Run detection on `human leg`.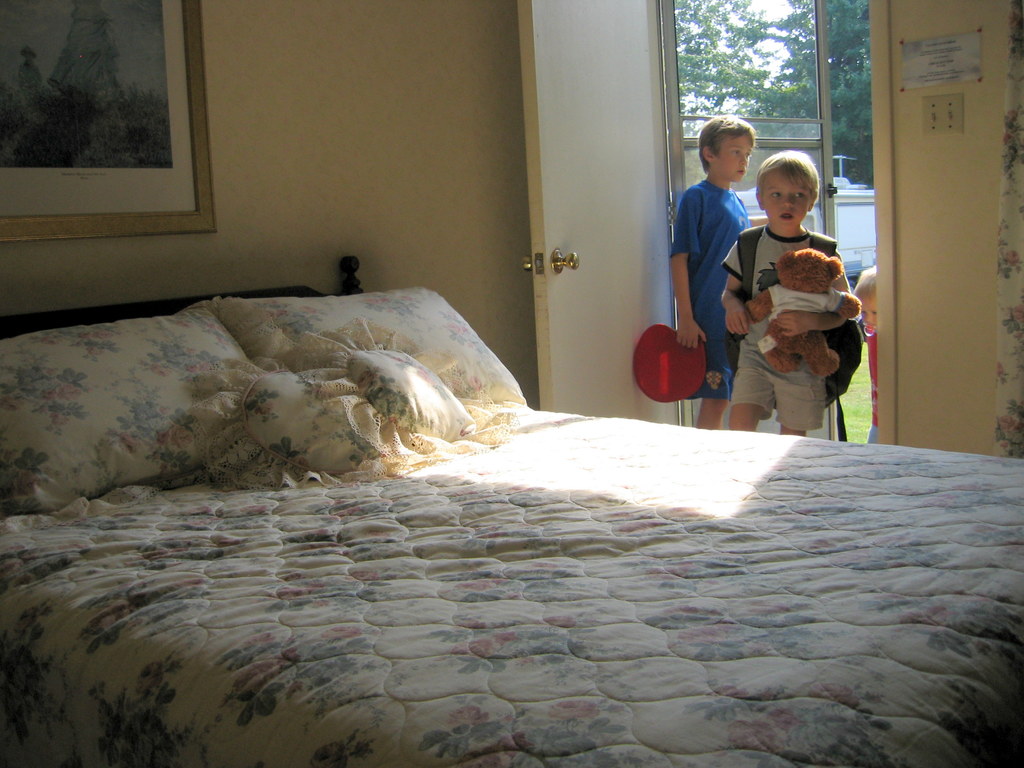
Result: l=774, t=360, r=823, b=433.
